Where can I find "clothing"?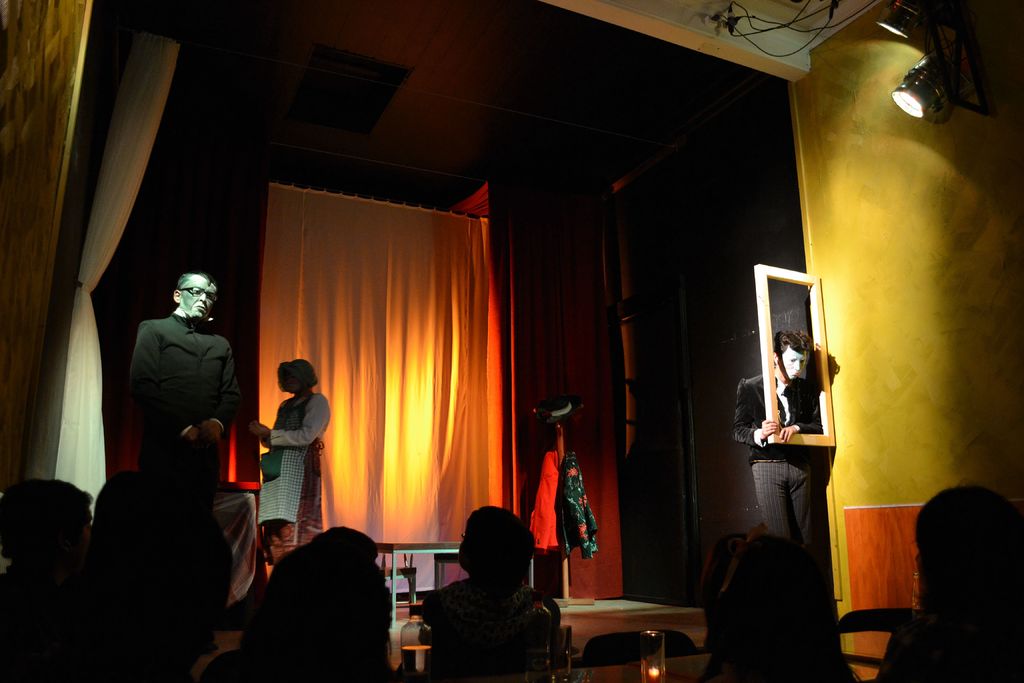
You can find it at [x1=198, y1=649, x2=374, y2=682].
